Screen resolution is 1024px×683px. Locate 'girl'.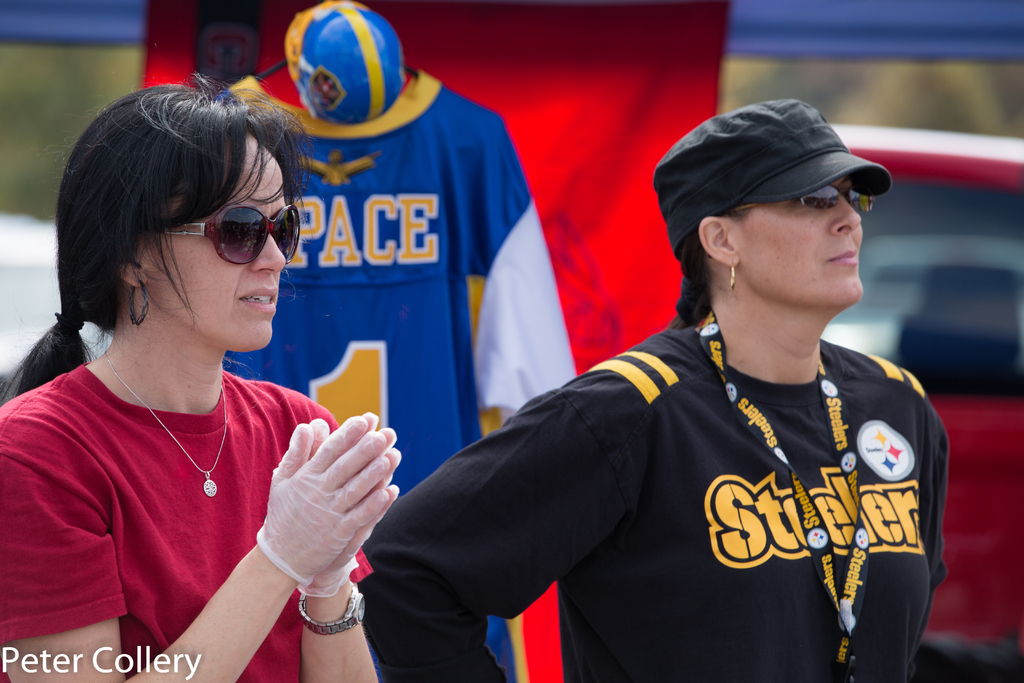
<region>0, 77, 402, 682</region>.
